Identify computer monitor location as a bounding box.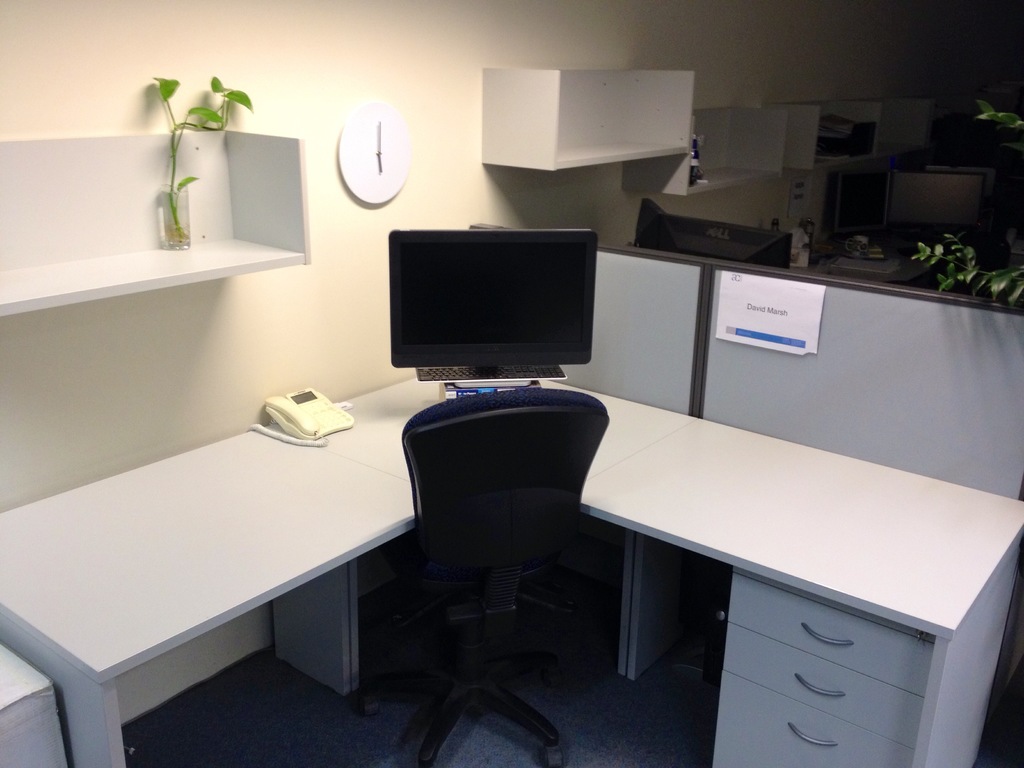
x1=881, y1=167, x2=996, y2=250.
